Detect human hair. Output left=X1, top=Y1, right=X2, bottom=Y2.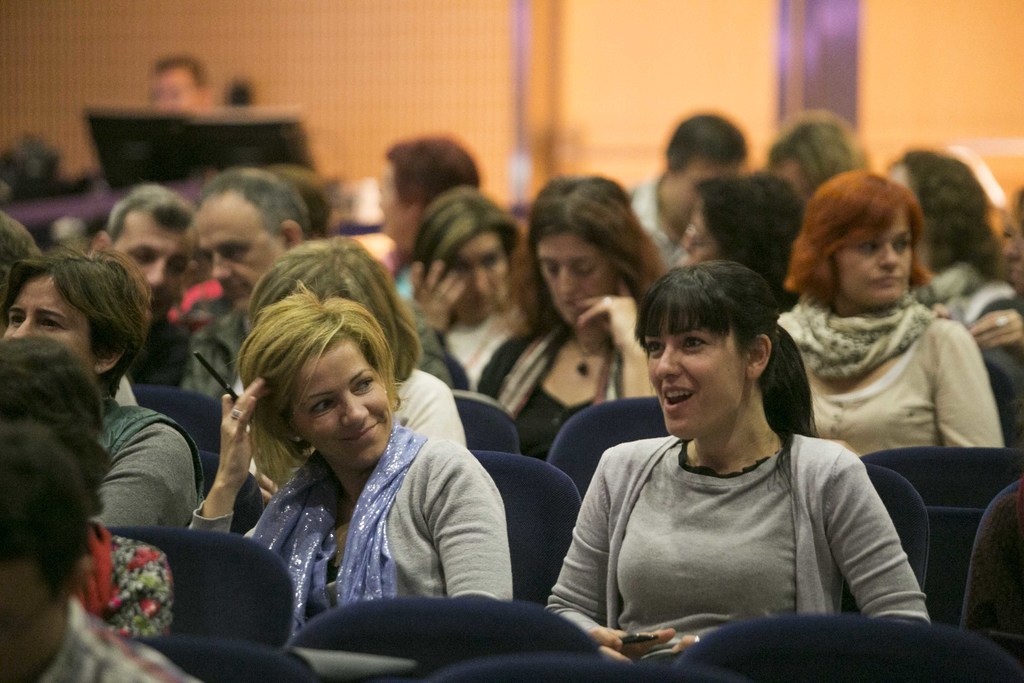
left=666, top=113, right=743, bottom=177.
